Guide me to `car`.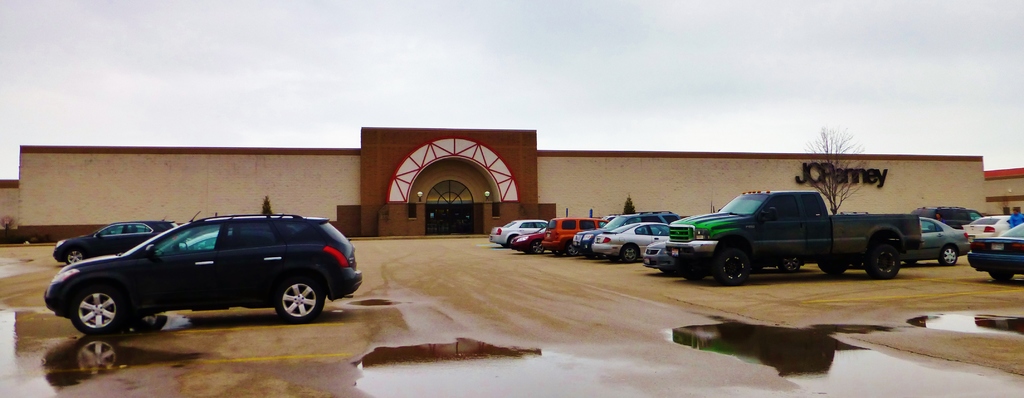
Guidance: bbox=(917, 209, 986, 228).
